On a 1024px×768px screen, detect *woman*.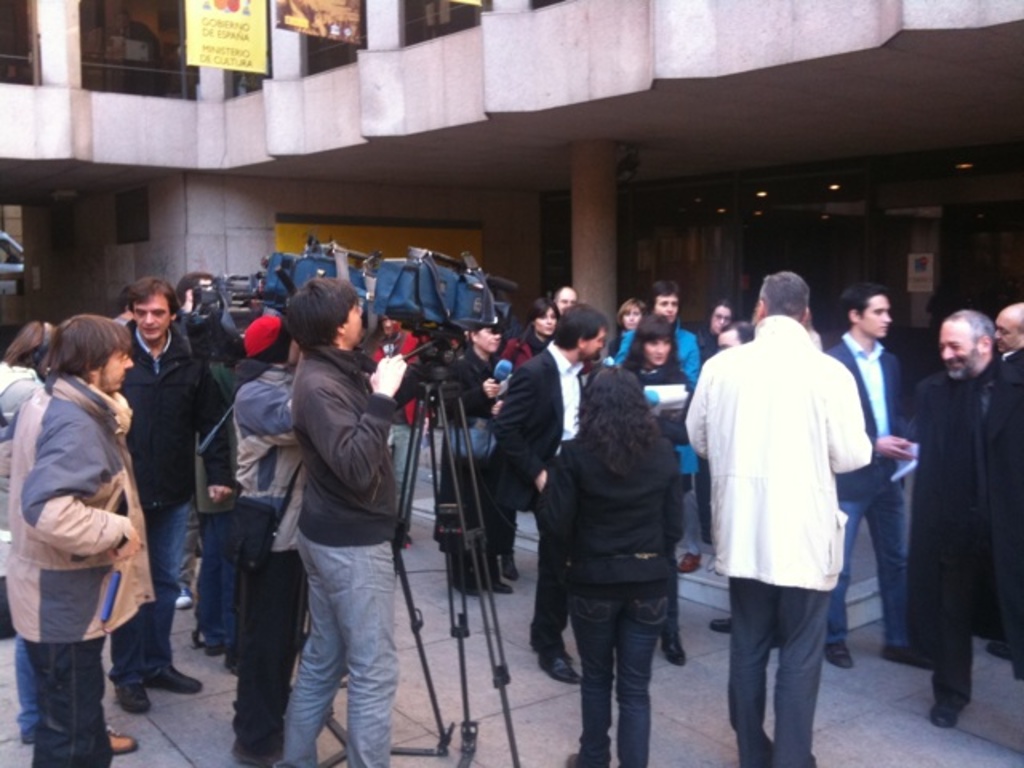
box=[0, 318, 61, 747].
